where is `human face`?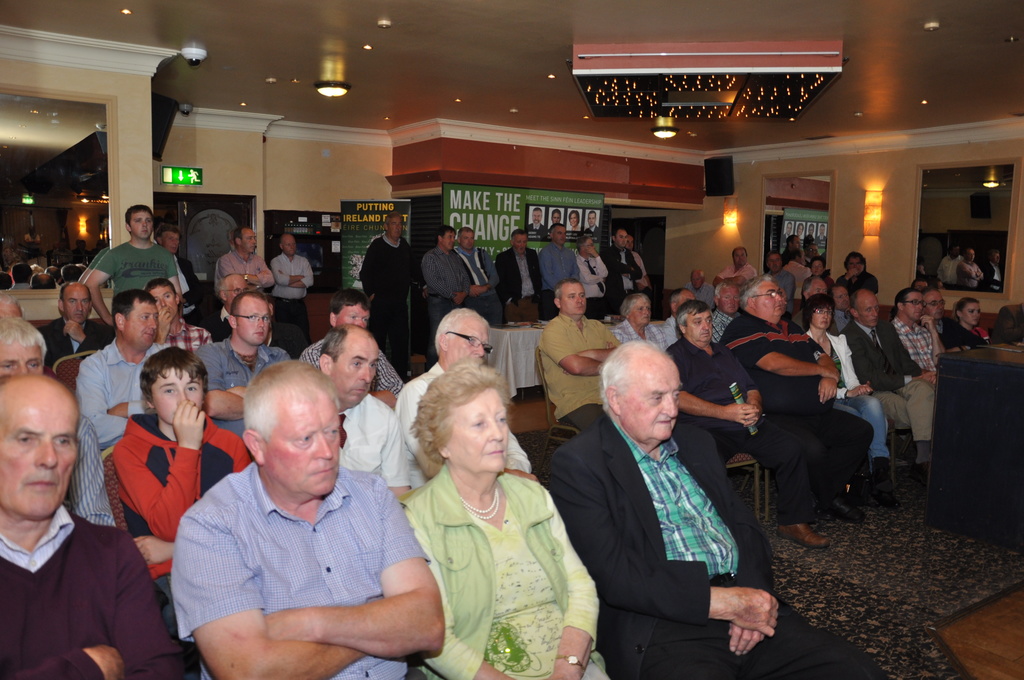
<region>121, 299, 157, 348</region>.
